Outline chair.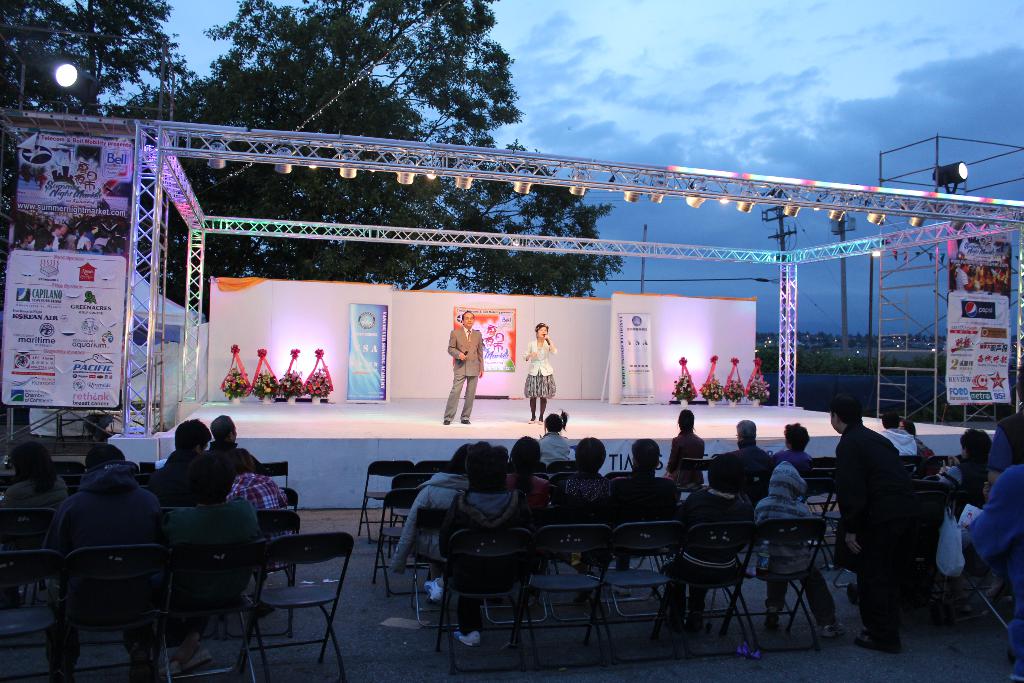
Outline: 159 543 257 682.
